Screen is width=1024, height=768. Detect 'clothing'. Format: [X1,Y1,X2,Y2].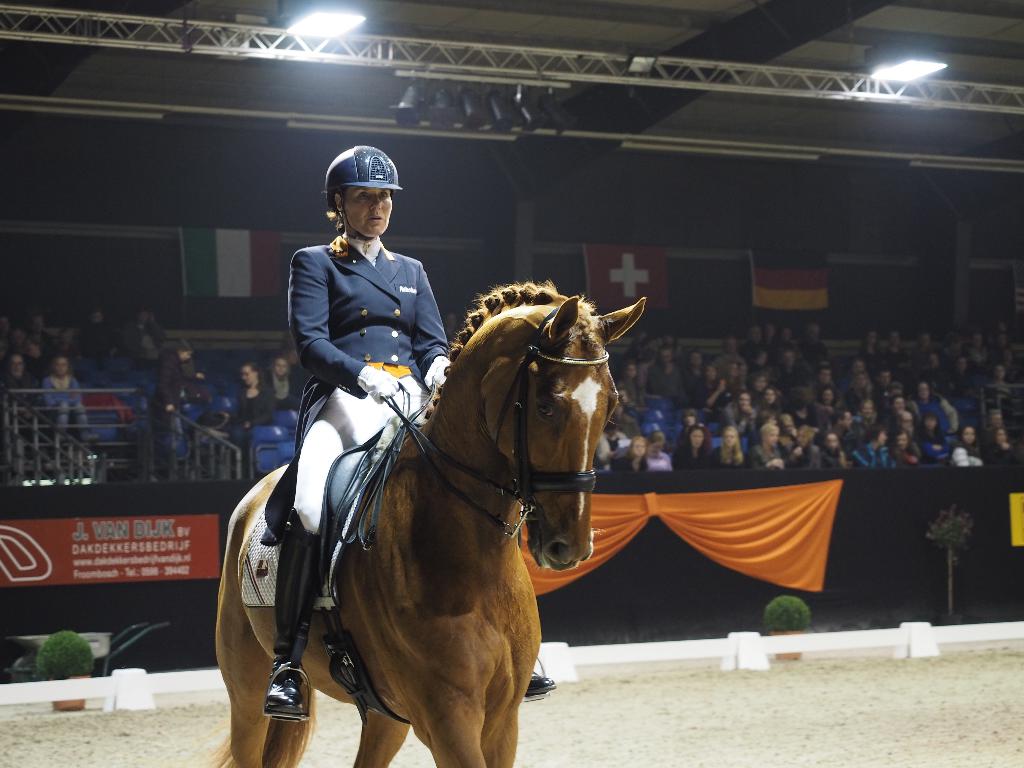
[0,373,44,408].
